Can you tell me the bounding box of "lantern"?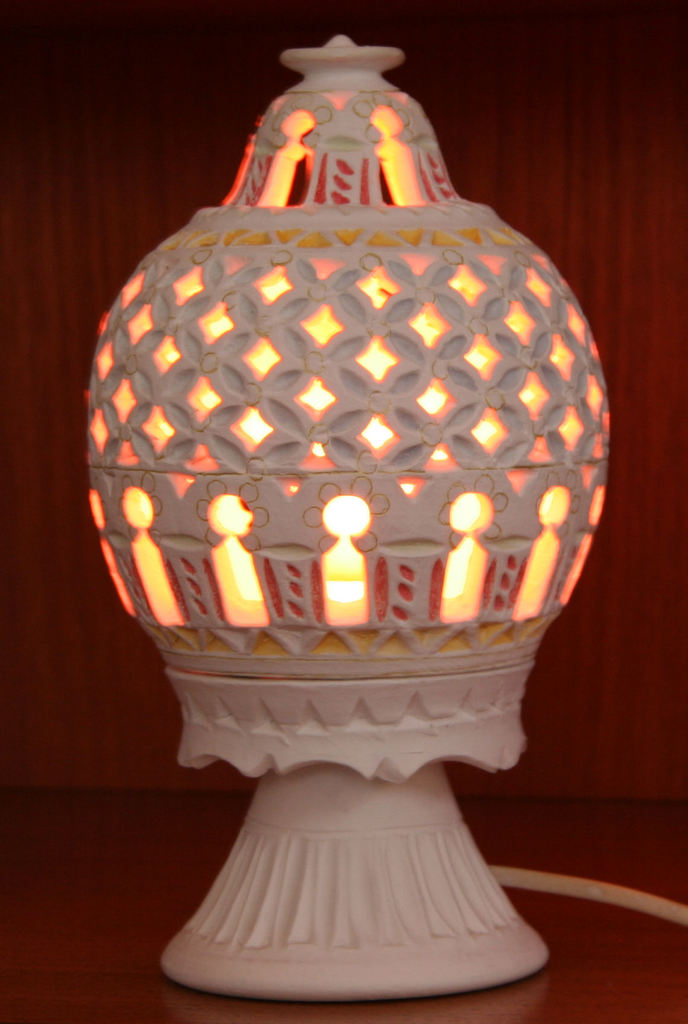
{"x1": 84, "y1": 35, "x2": 609, "y2": 1002}.
